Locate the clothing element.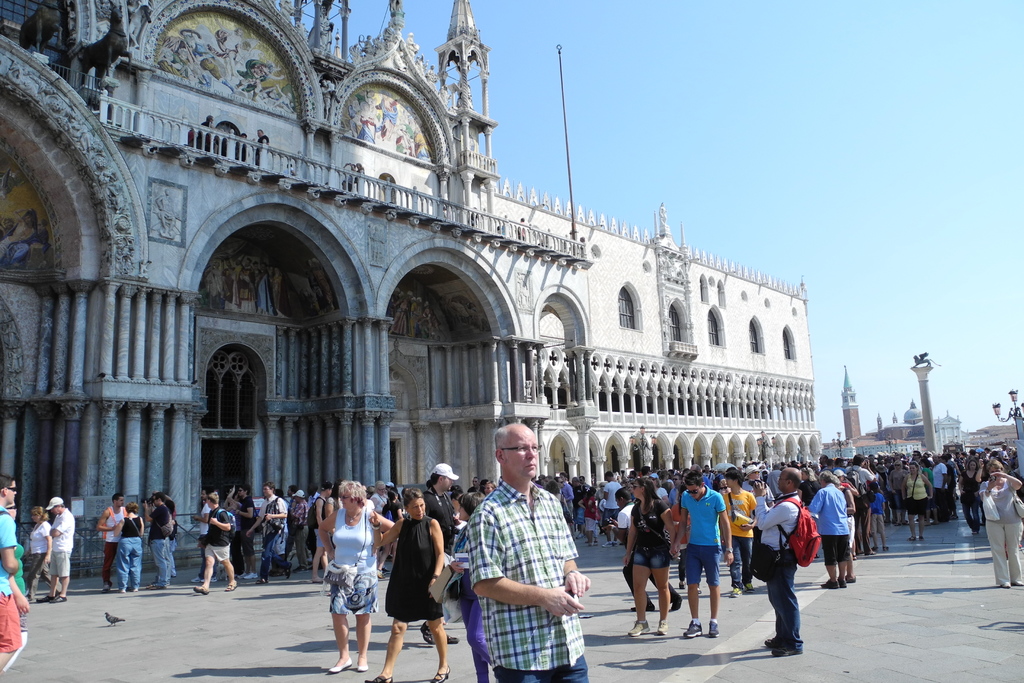
Element bbox: <region>978, 467, 1023, 587</region>.
